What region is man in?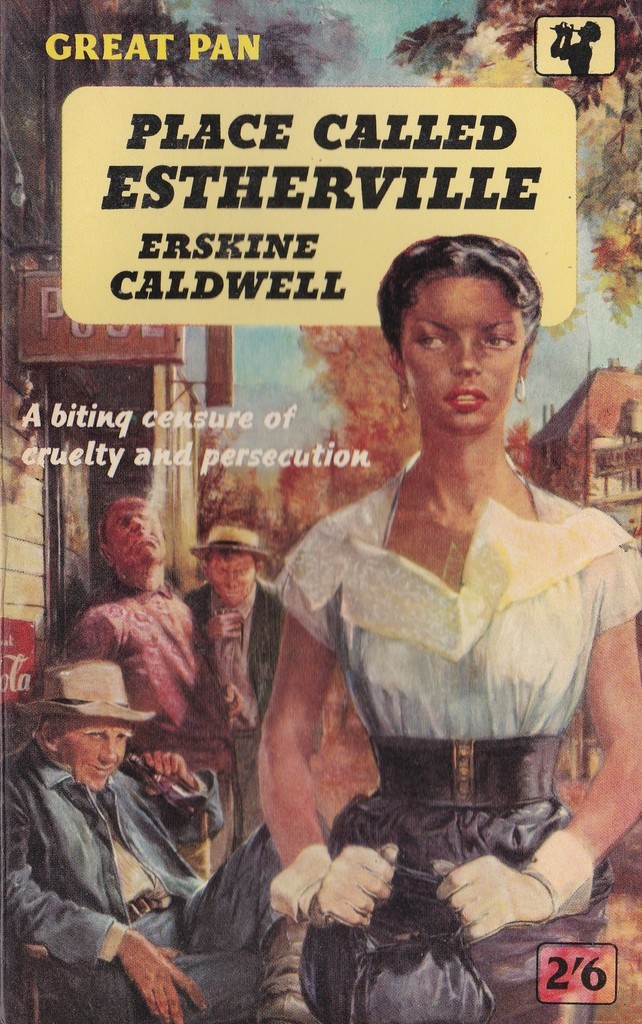
bbox=(187, 520, 292, 833).
